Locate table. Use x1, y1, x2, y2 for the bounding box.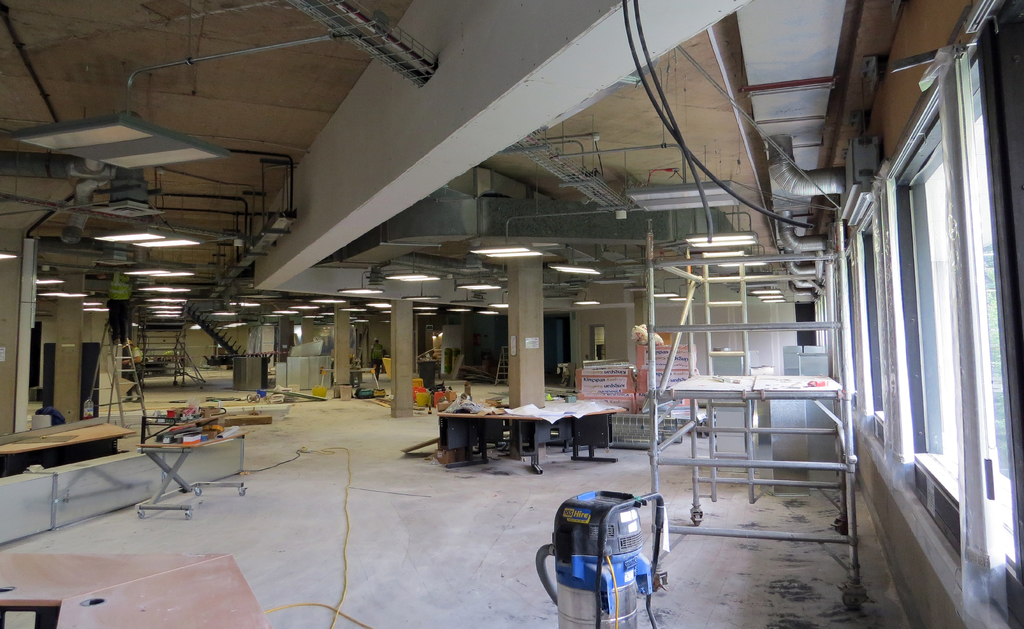
0, 421, 139, 478.
